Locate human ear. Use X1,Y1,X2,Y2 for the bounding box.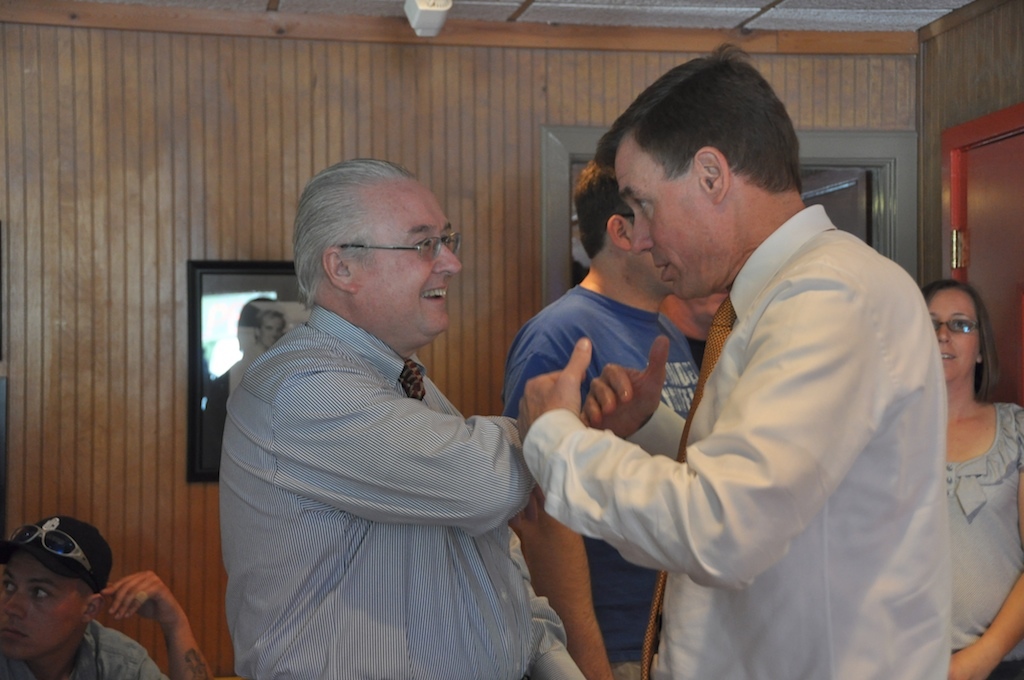
691,143,729,202.
